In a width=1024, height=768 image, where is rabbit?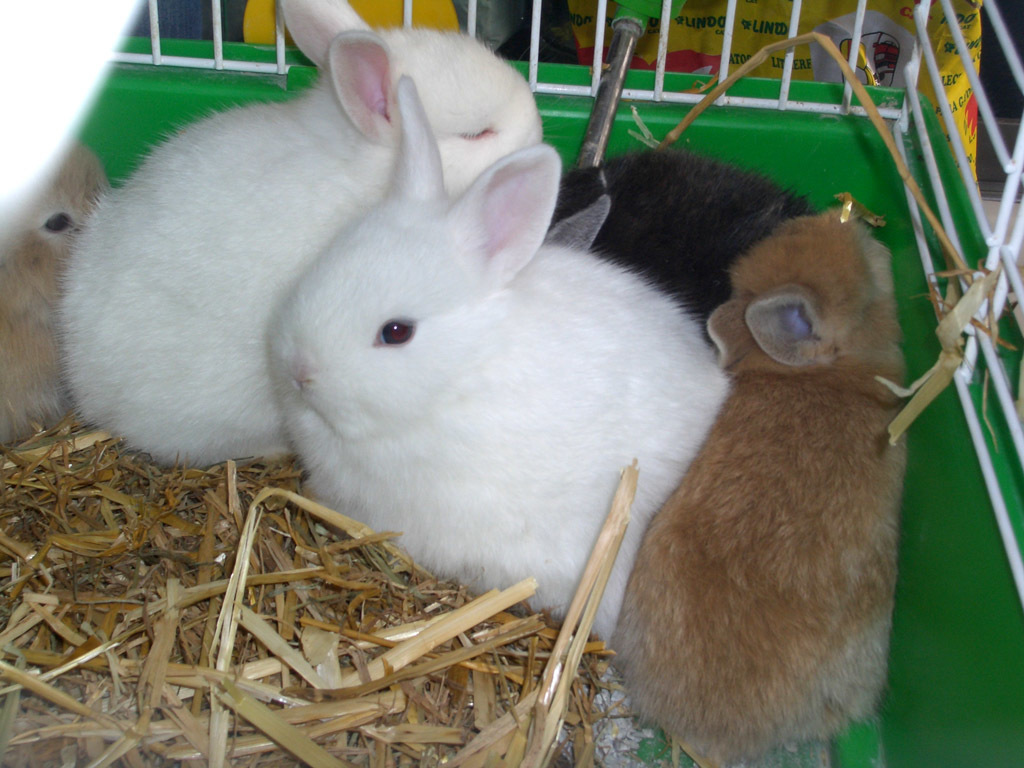
(264, 78, 725, 639).
